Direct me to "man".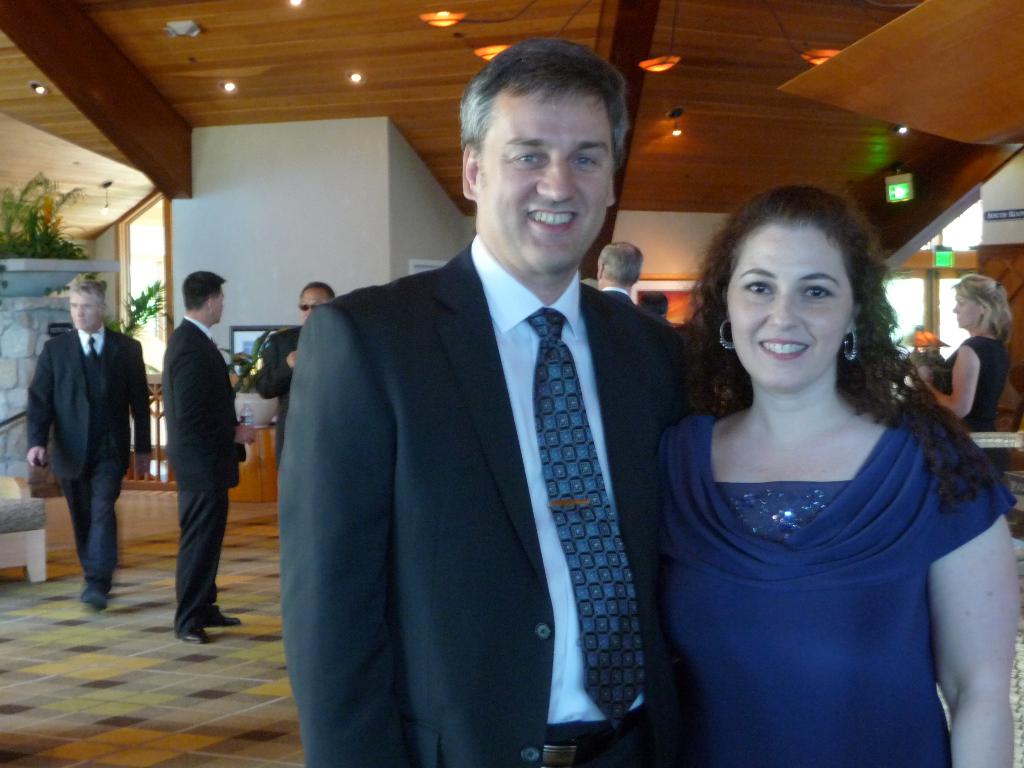
Direction: [595, 243, 673, 332].
